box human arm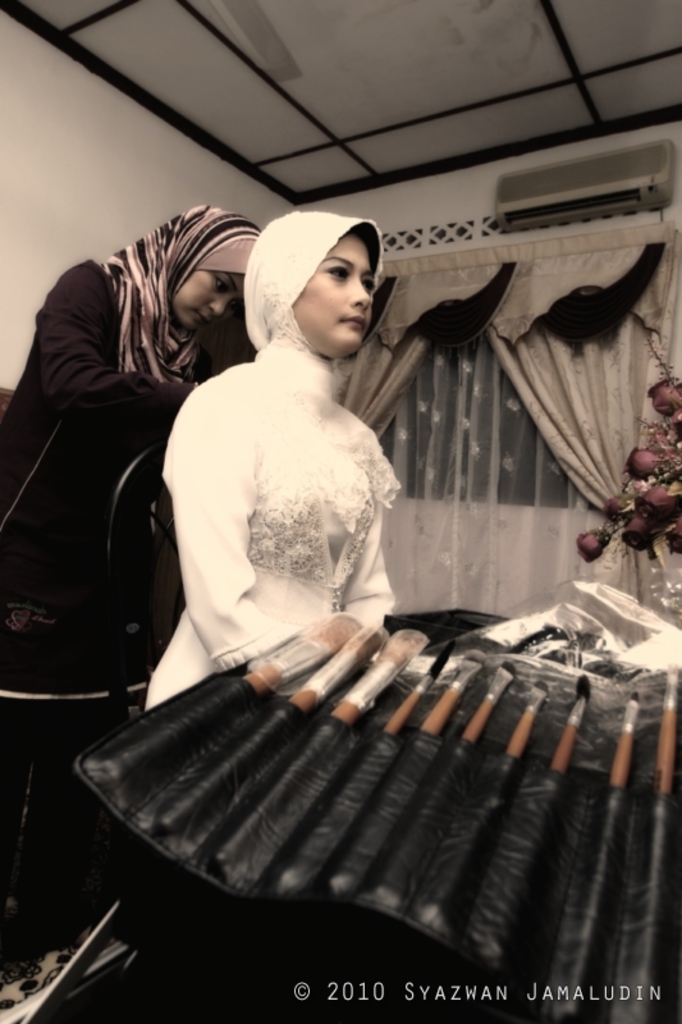
348/412/392/634
